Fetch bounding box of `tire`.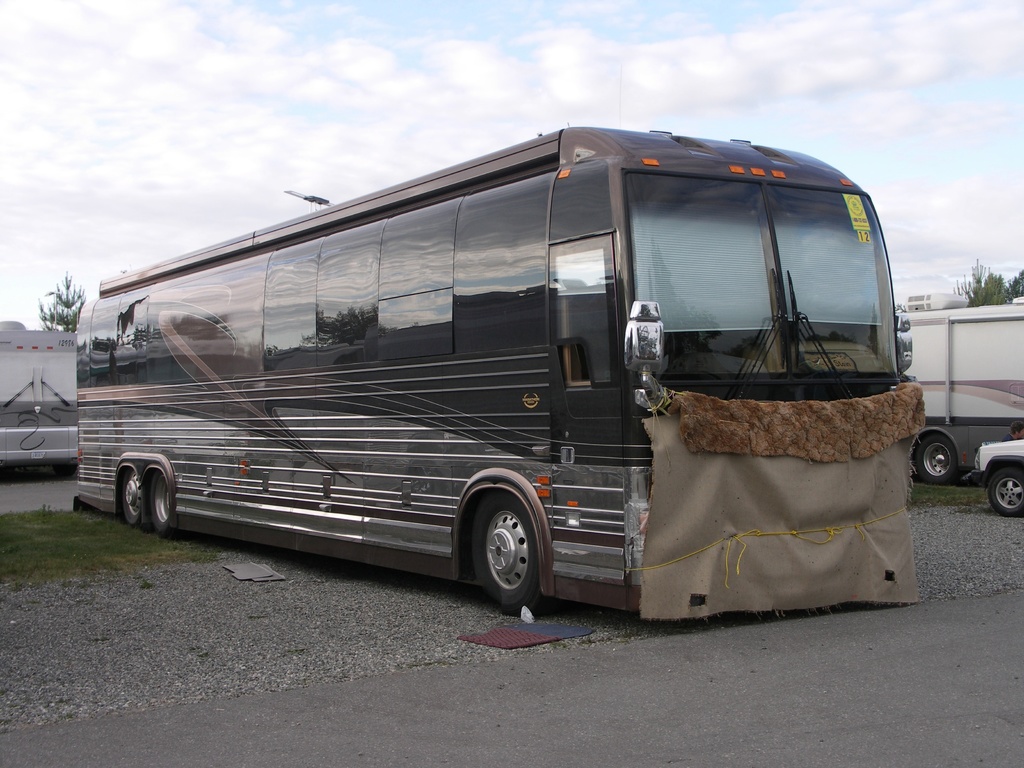
Bbox: (123,470,143,528).
